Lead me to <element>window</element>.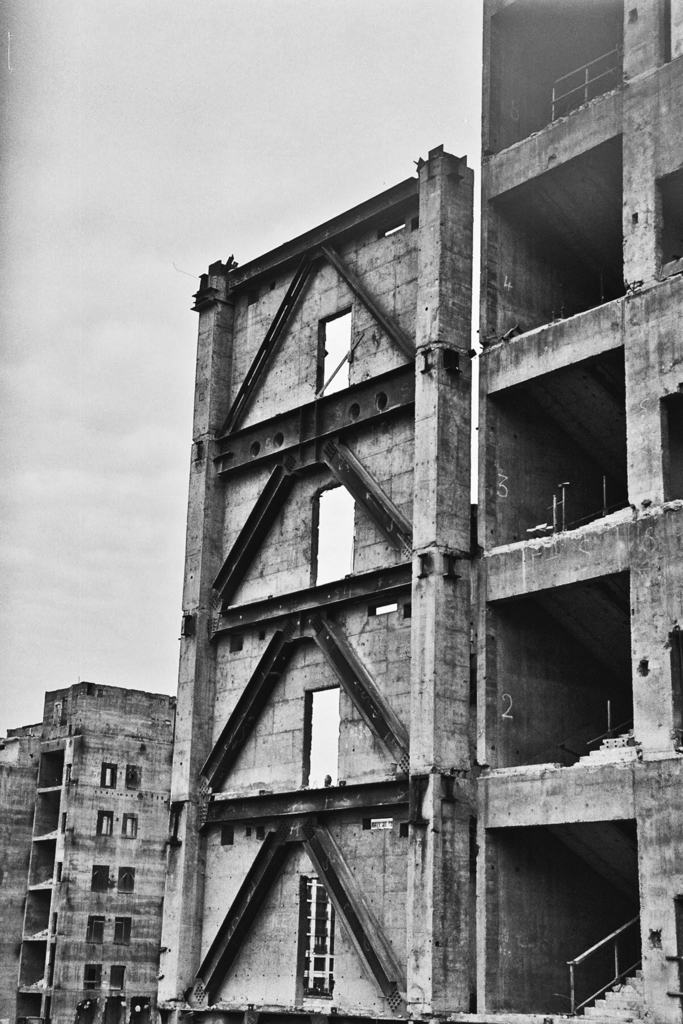
Lead to (x1=122, y1=813, x2=144, y2=841).
